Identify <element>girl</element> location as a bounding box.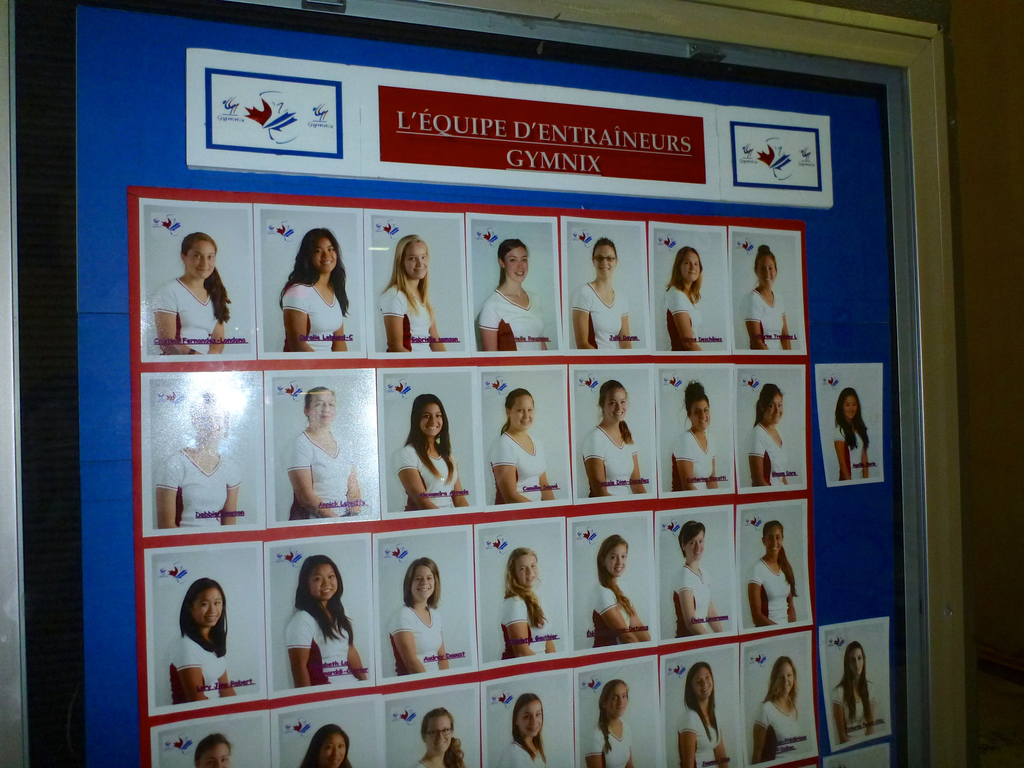
(749,522,798,627).
